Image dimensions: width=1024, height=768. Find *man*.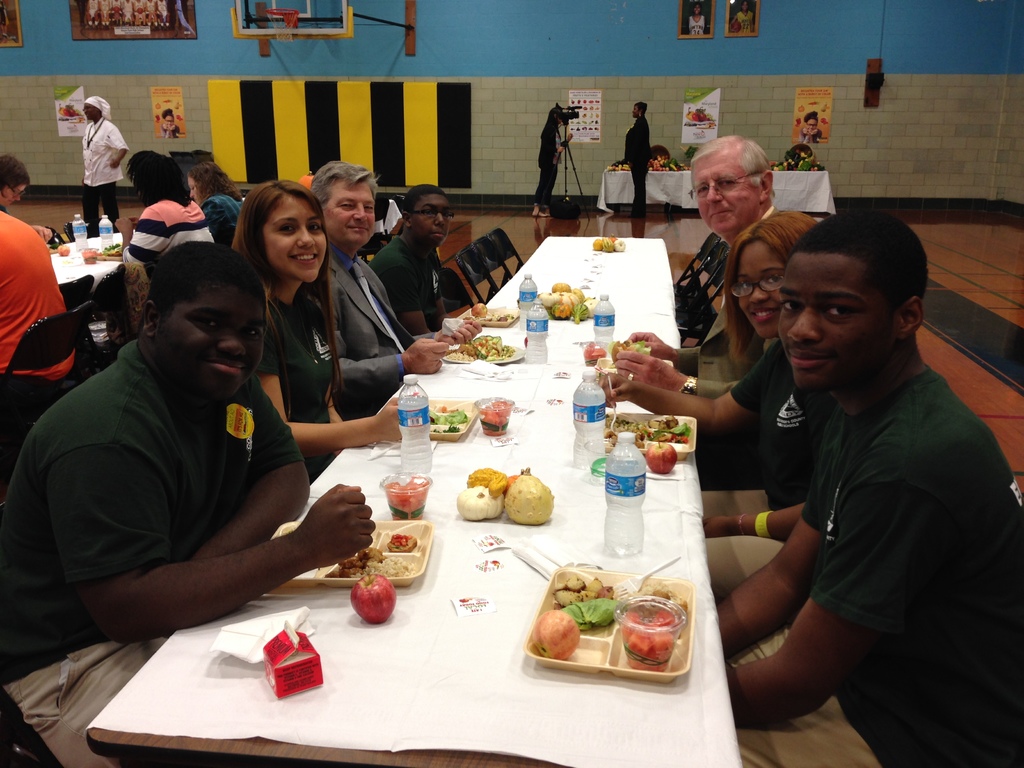
bbox=[691, 177, 1012, 767].
